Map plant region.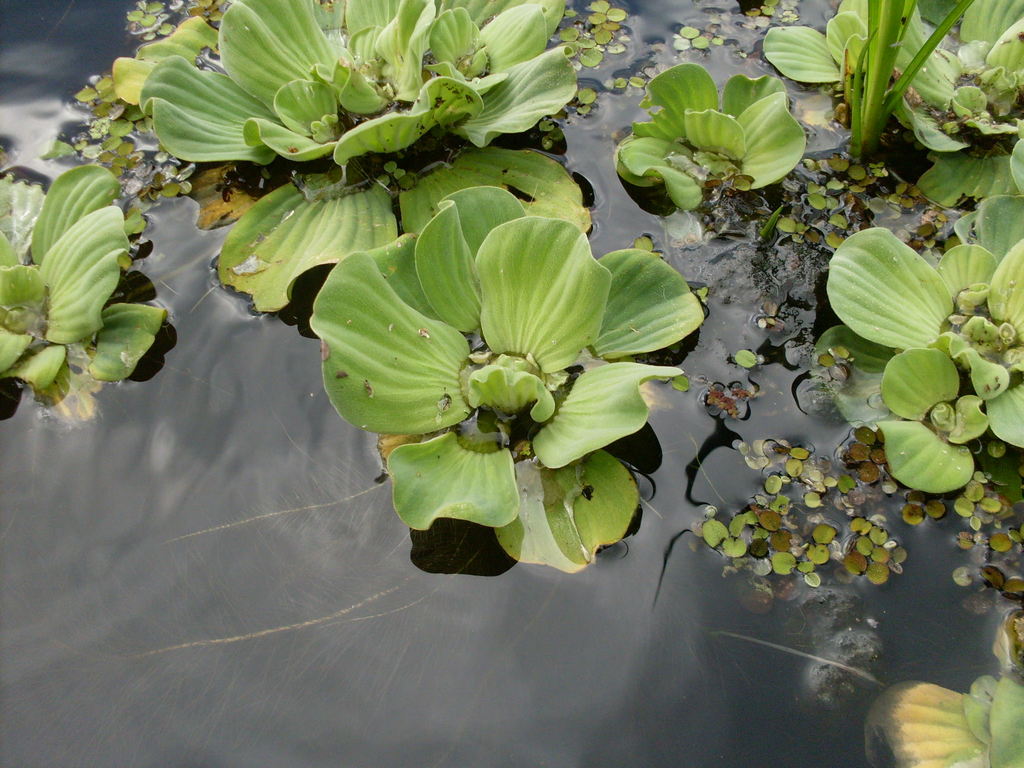
Mapped to <box>838,0,971,159</box>.
